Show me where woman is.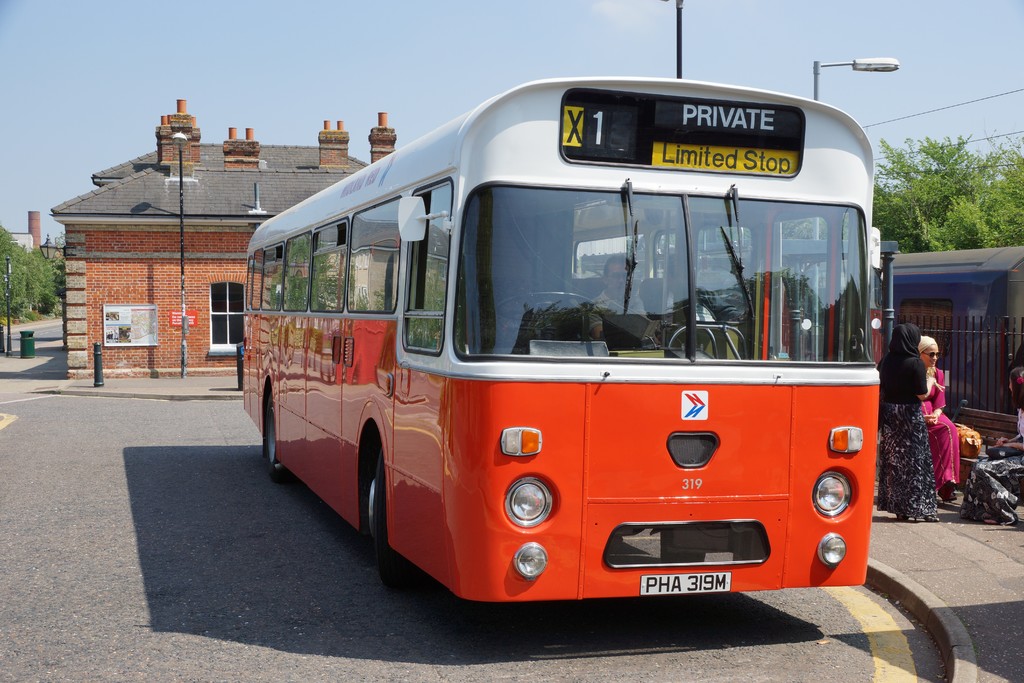
woman is at x1=917 y1=331 x2=961 y2=506.
